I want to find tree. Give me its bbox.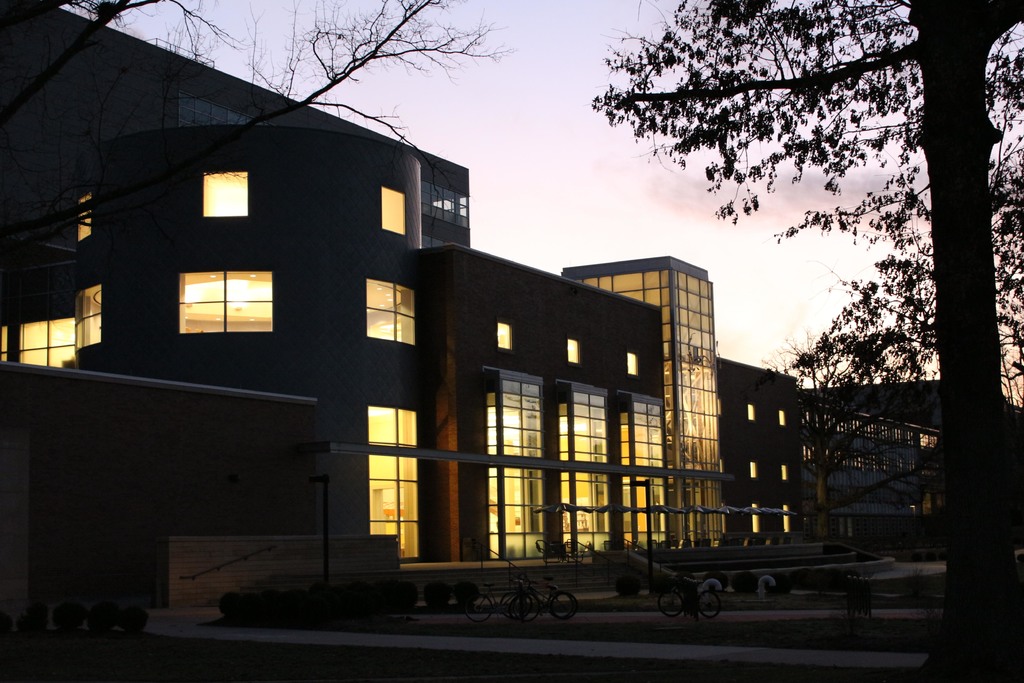
<region>590, 0, 1023, 682</region>.
